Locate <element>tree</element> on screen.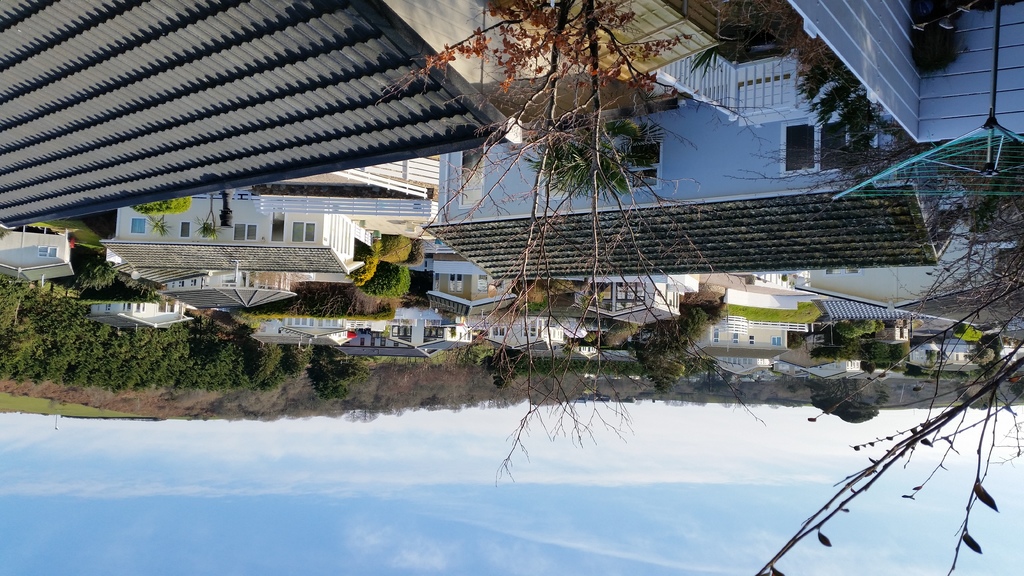
On screen at pyautogui.locateOnScreen(516, 117, 665, 200).
